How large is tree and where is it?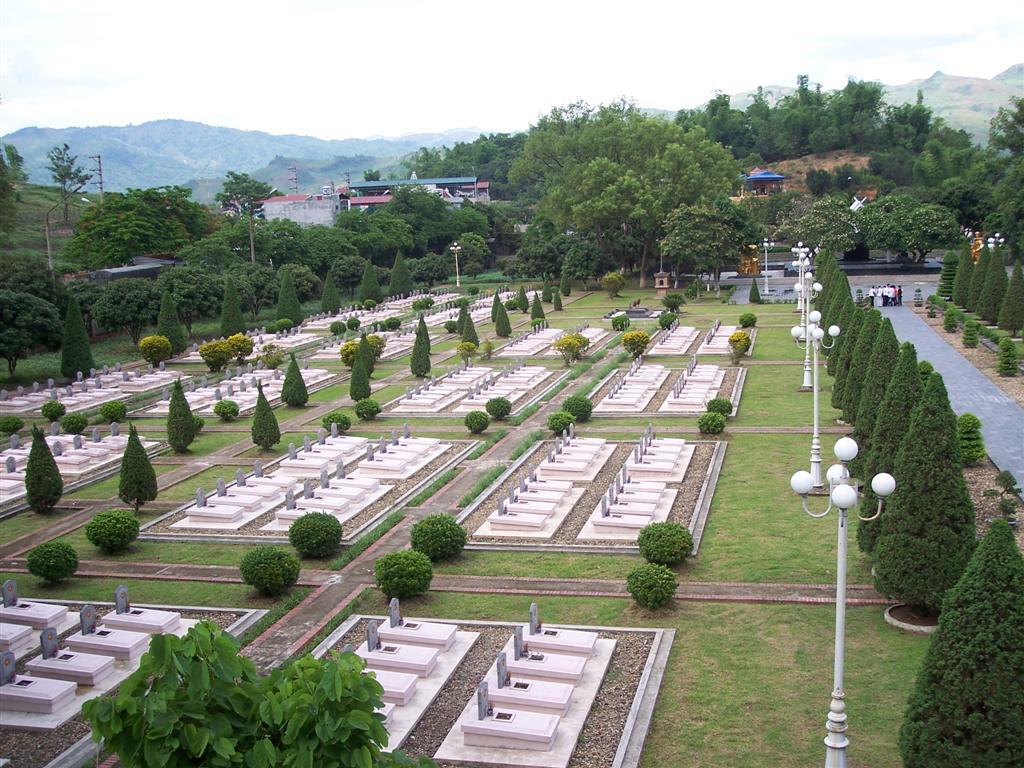
Bounding box: BBox(406, 319, 432, 375).
